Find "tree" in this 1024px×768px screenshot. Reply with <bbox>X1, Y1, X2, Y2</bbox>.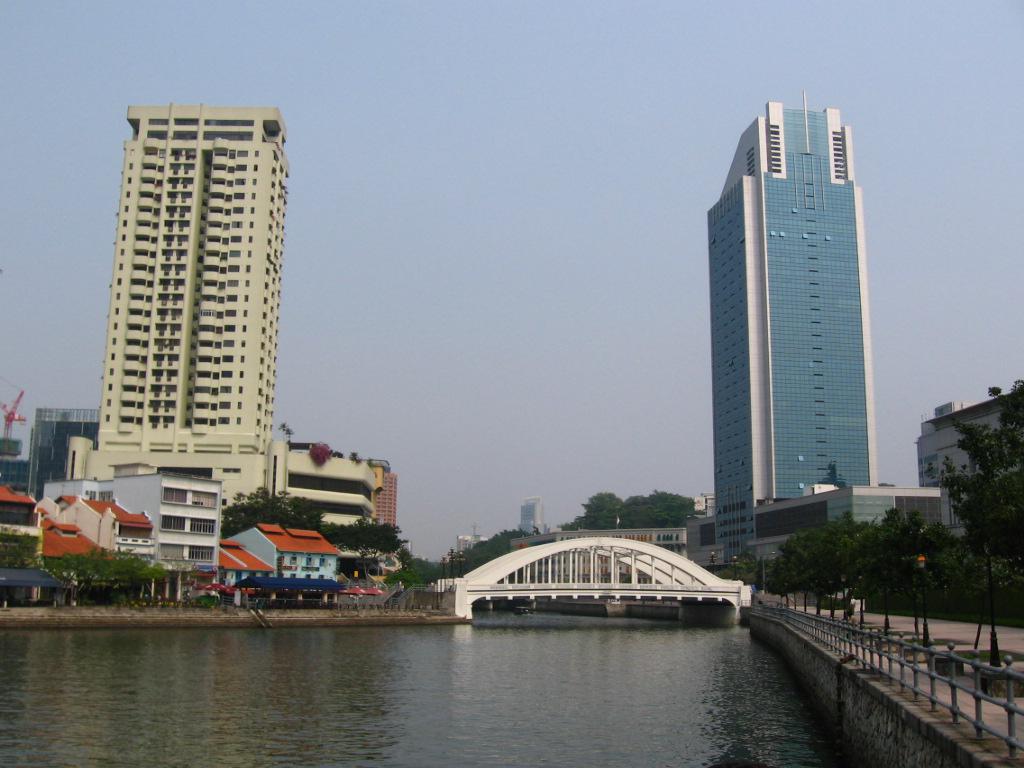
<bbox>465, 527, 519, 579</bbox>.
